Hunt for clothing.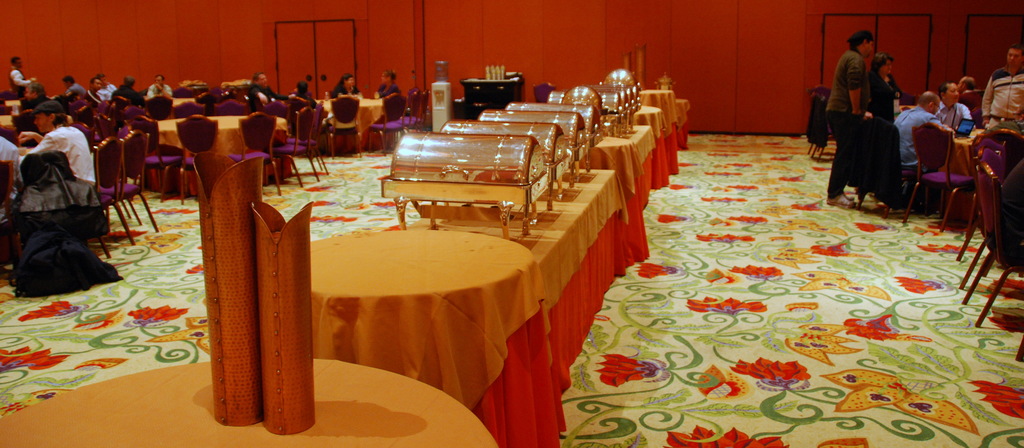
Hunted down at 0,137,33,199.
